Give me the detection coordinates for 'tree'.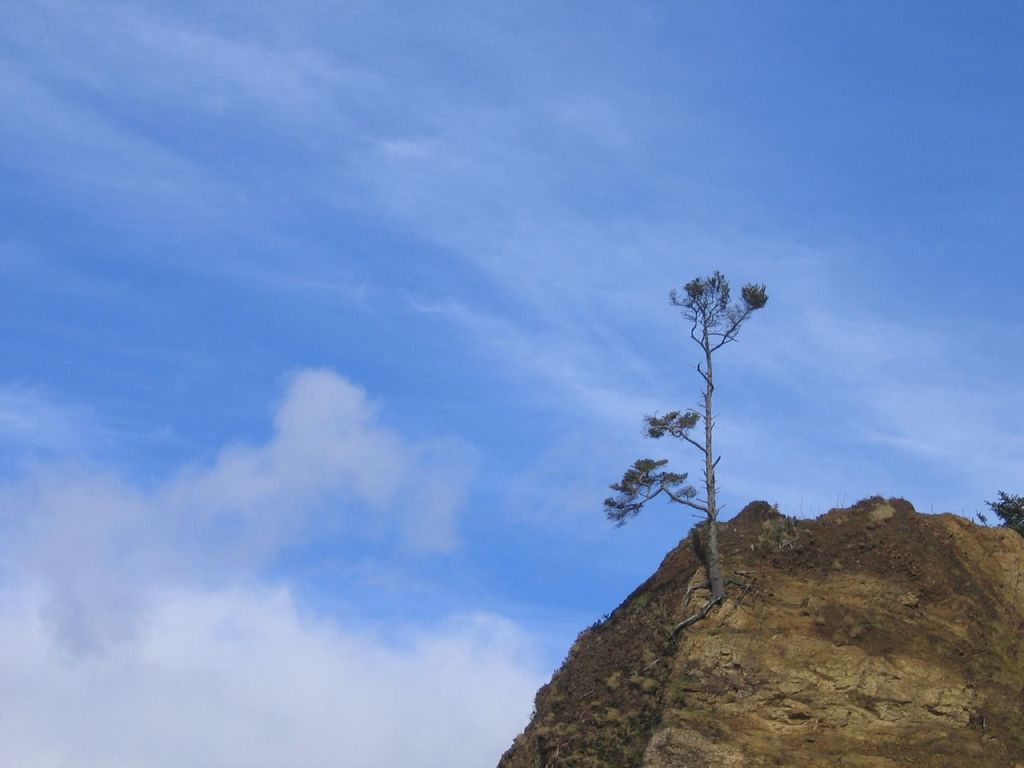
(x1=971, y1=475, x2=1023, y2=537).
